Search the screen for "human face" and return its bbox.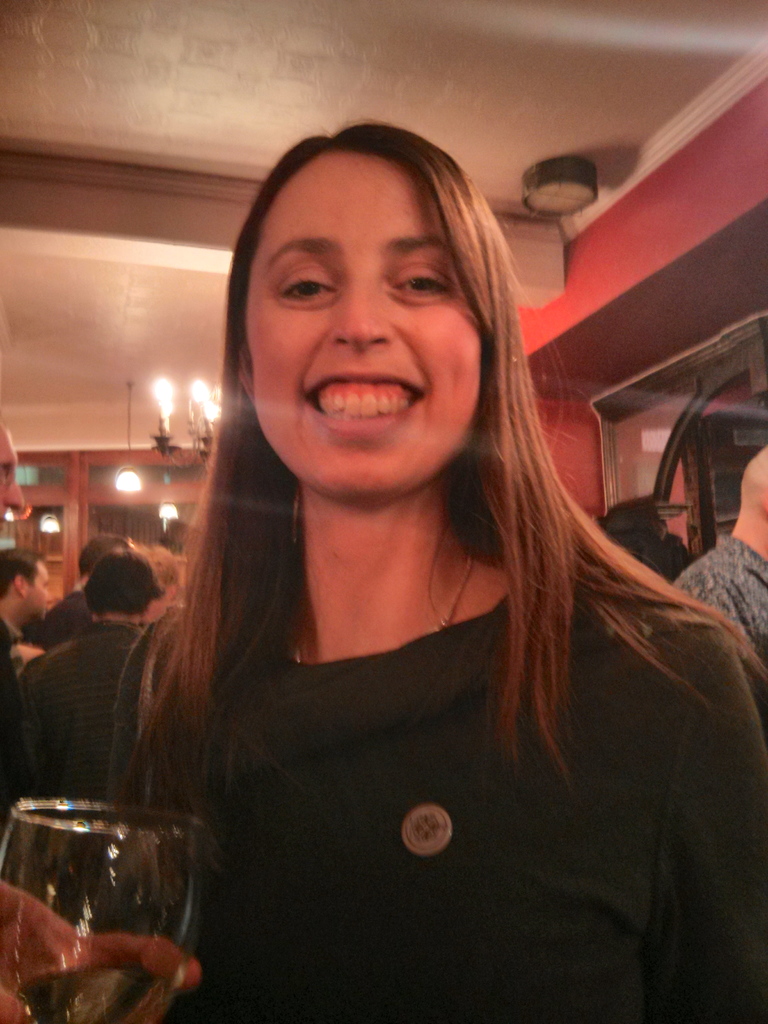
Found: locate(241, 152, 486, 507).
